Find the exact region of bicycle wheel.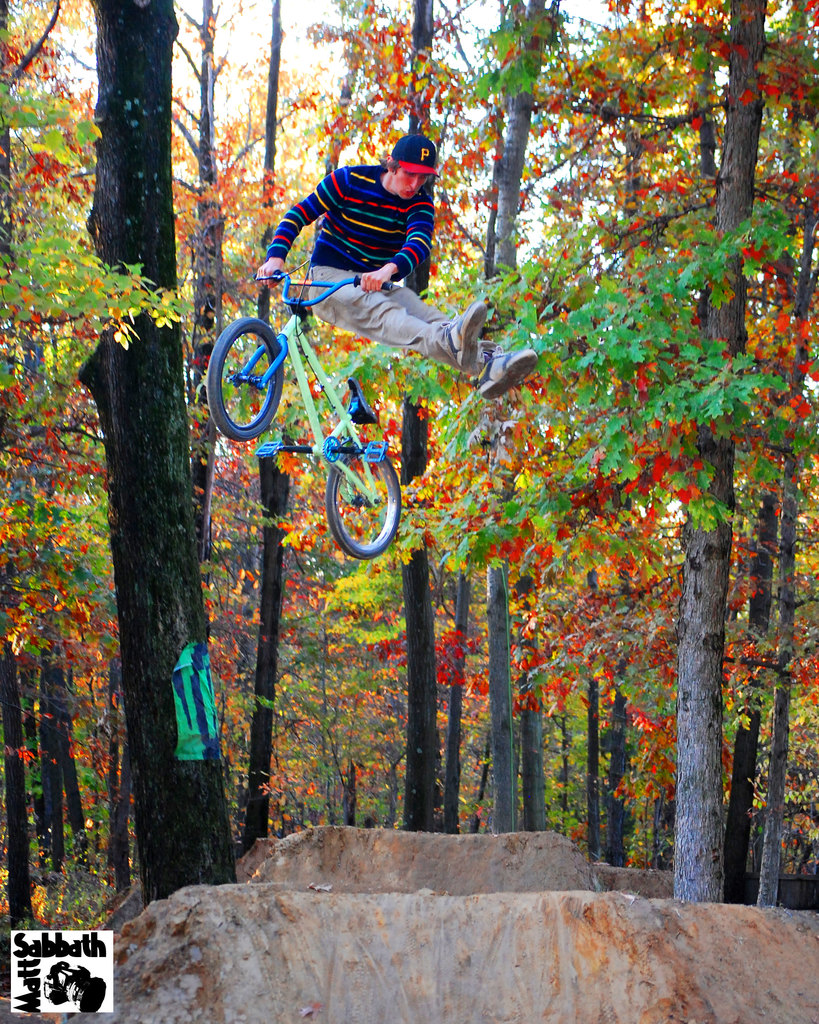
Exact region: box(207, 312, 296, 425).
